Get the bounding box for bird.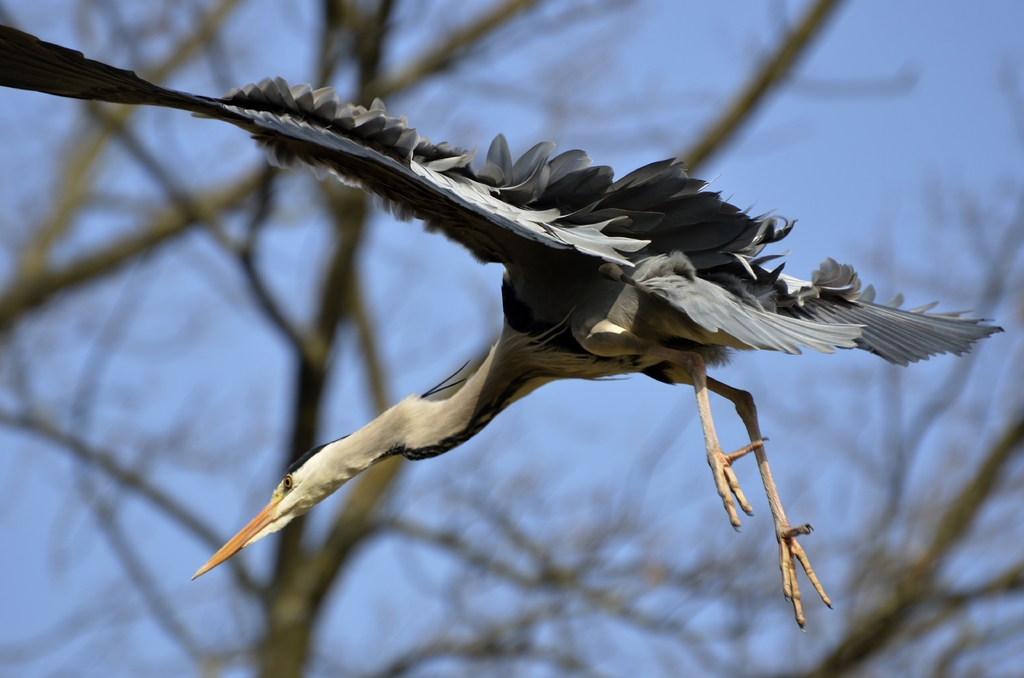
locate(172, 68, 987, 618).
